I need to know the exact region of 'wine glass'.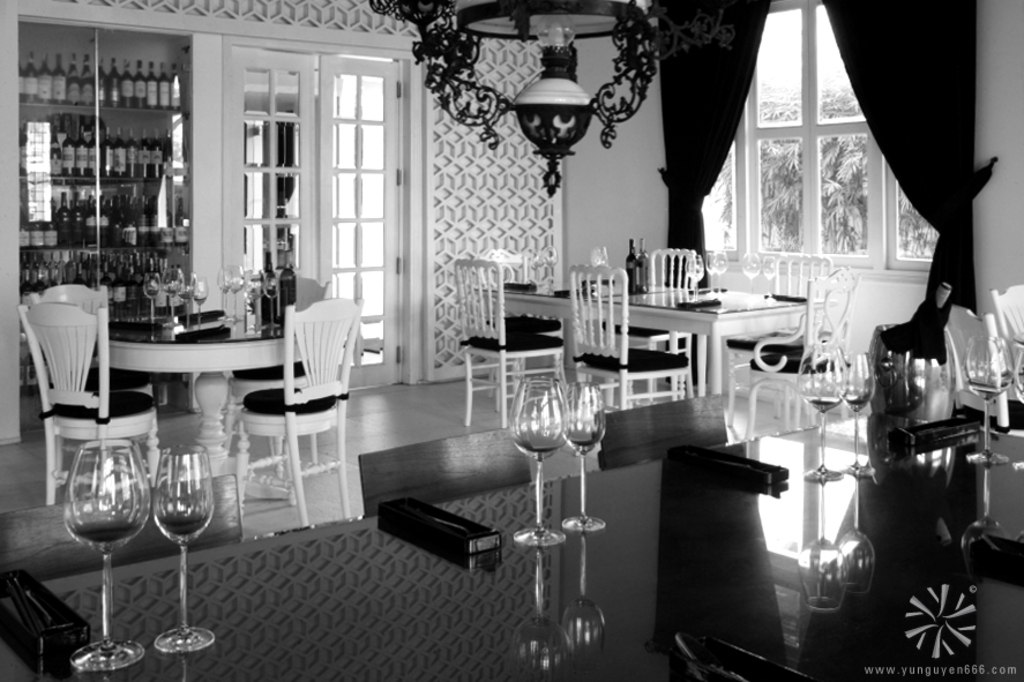
Region: 561, 380, 606, 535.
